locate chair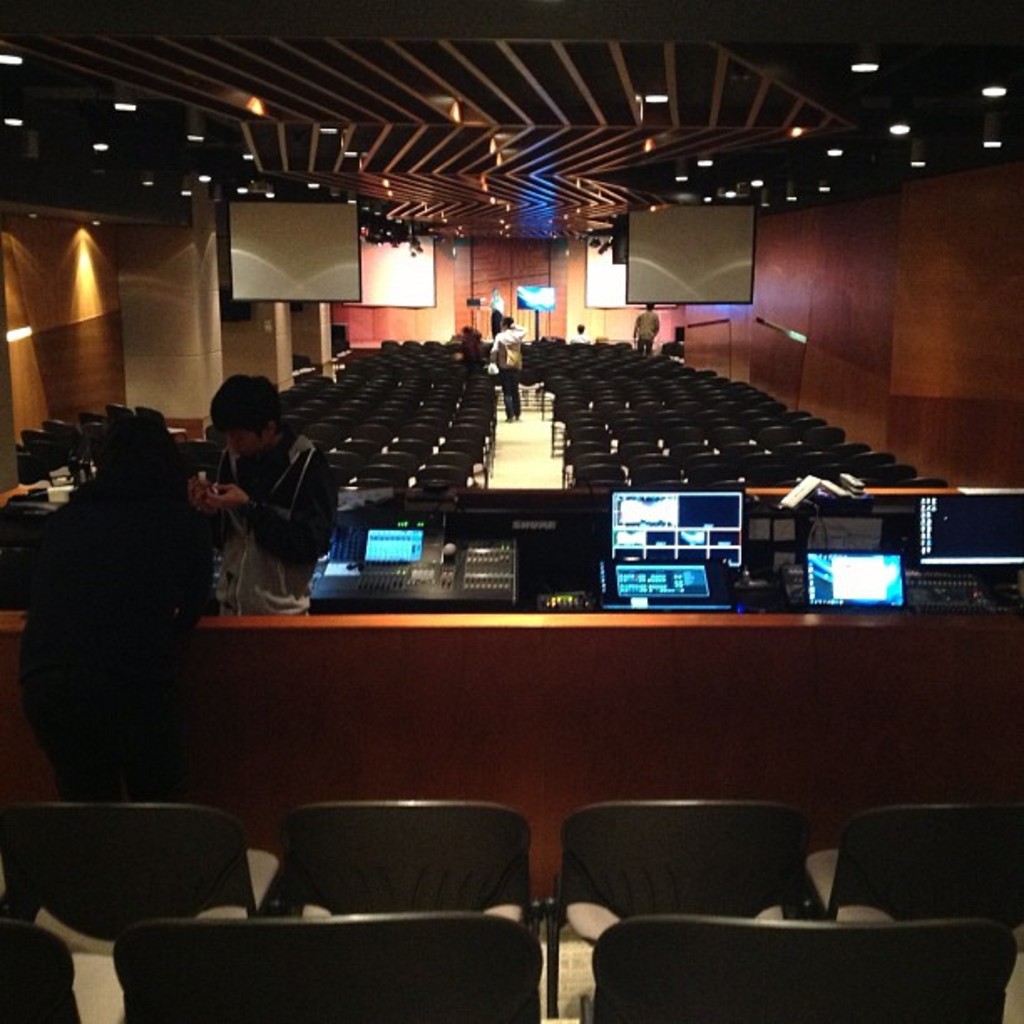
(left=0, top=919, right=125, bottom=1022)
